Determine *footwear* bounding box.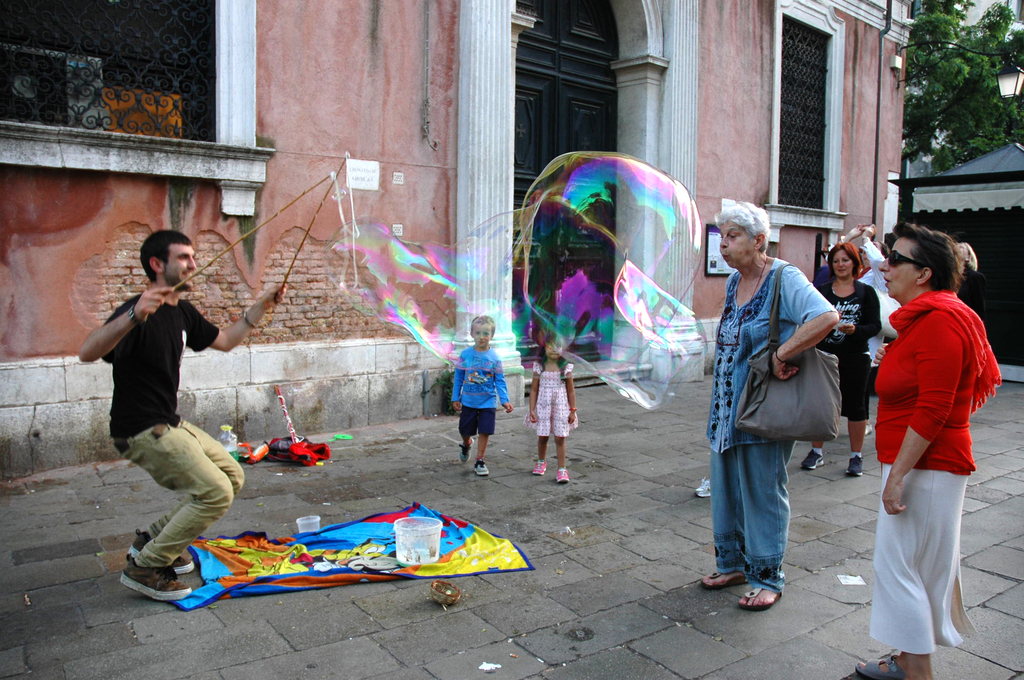
Determined: 799,445,829,471.
